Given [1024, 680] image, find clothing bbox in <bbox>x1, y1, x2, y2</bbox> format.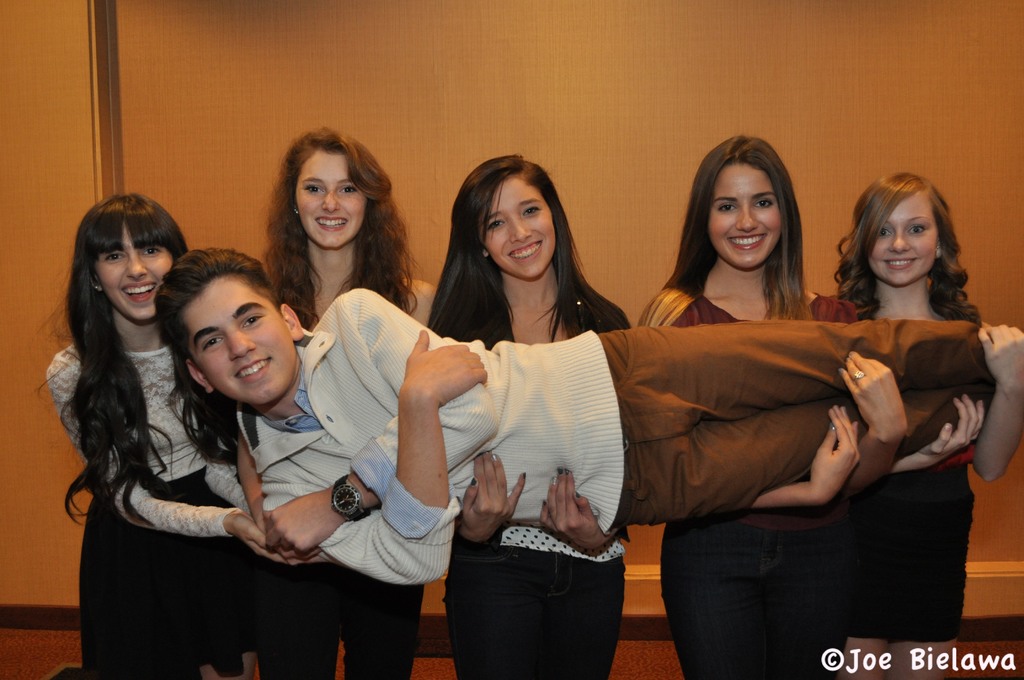
<bbox>236, 280, 996, 593</bbox>.
